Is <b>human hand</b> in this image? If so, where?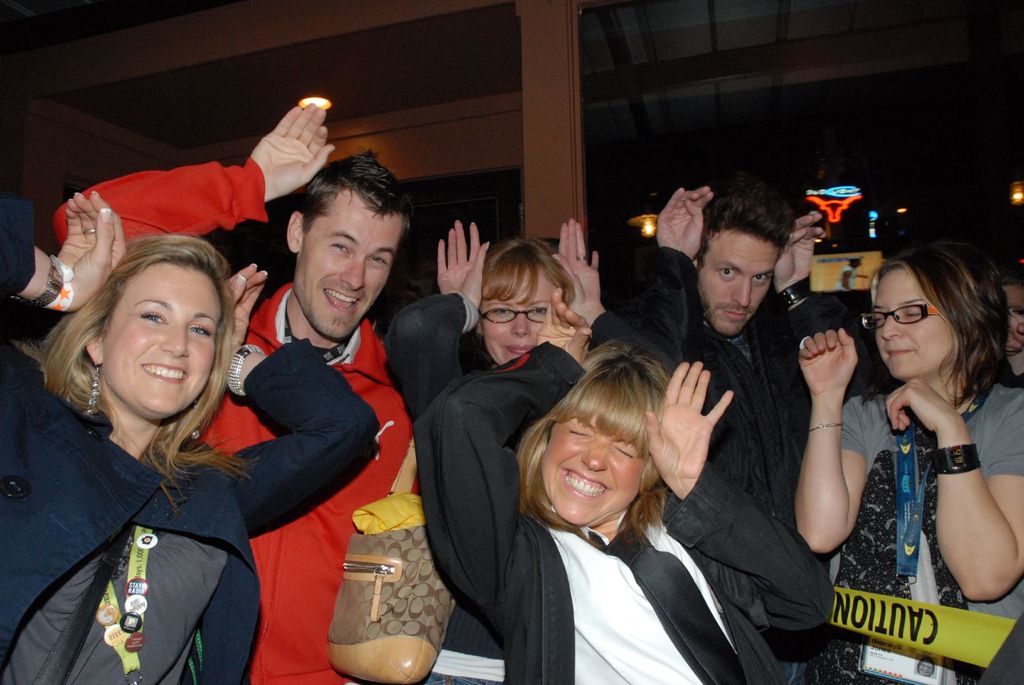
Yes, at (772, 211, 829, 295).
